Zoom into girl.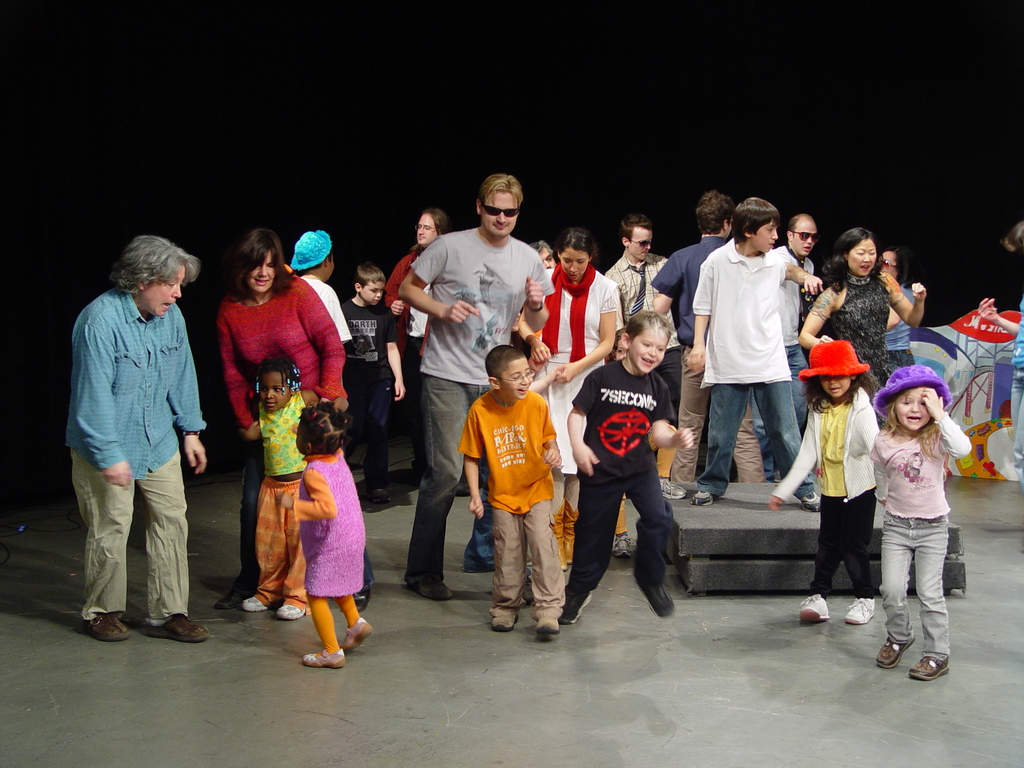
Zoom target: <bbox>271, 394, 375, 668</bbox>.
